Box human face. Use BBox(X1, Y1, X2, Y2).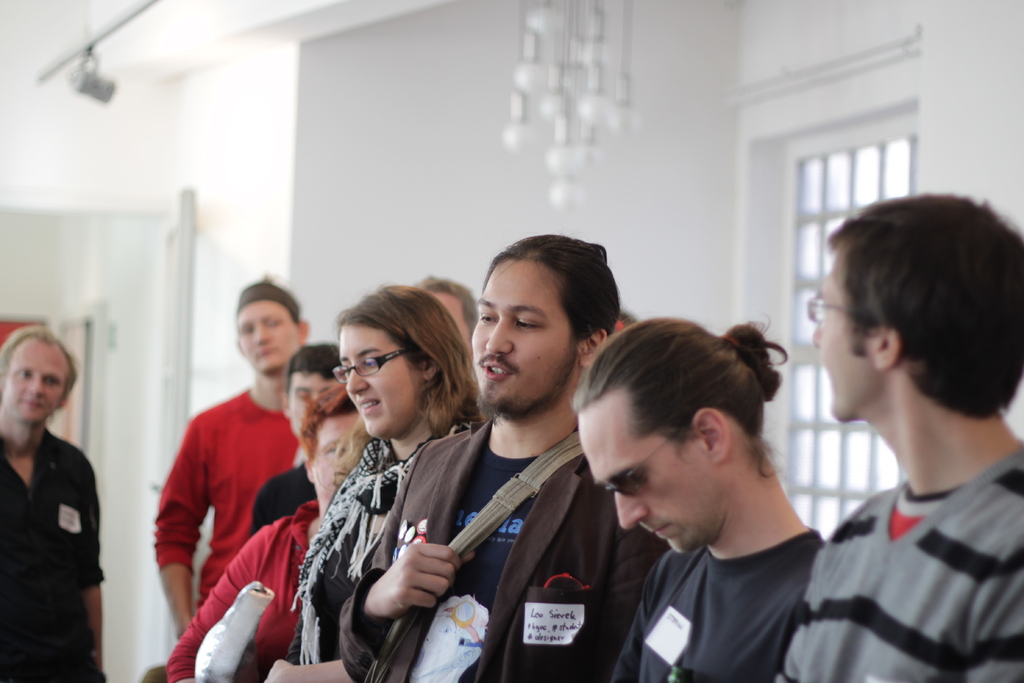
BBox(802, 235, 867, 420).
